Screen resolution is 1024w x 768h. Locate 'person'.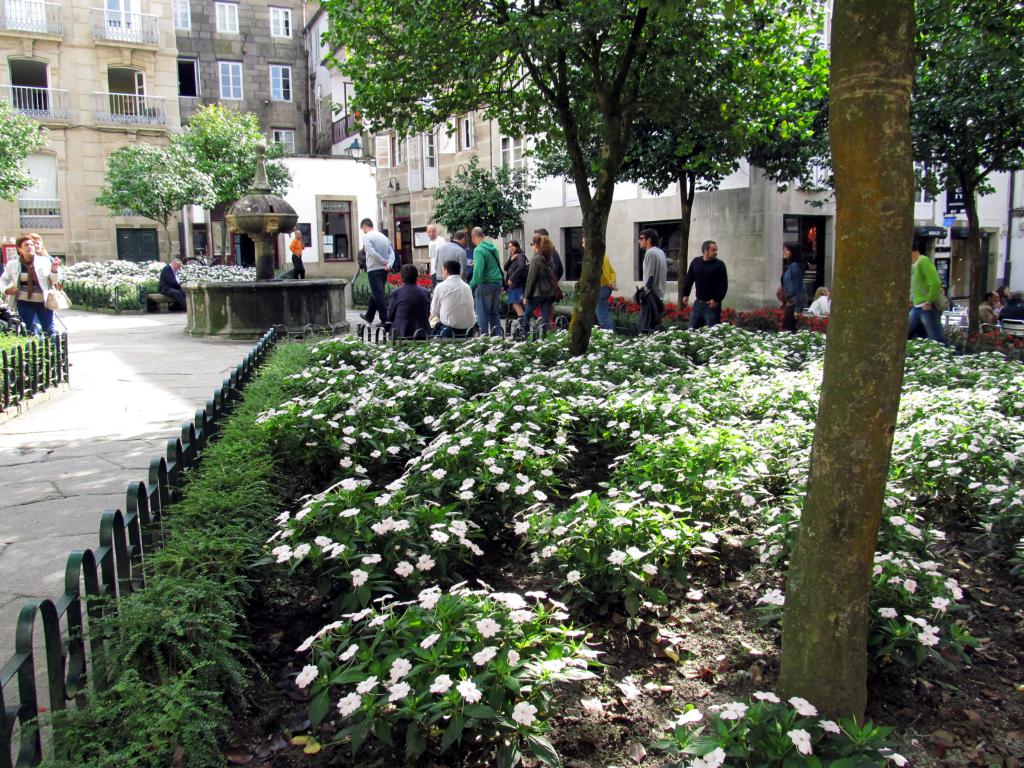
<box>778,242,810,339</box>.
